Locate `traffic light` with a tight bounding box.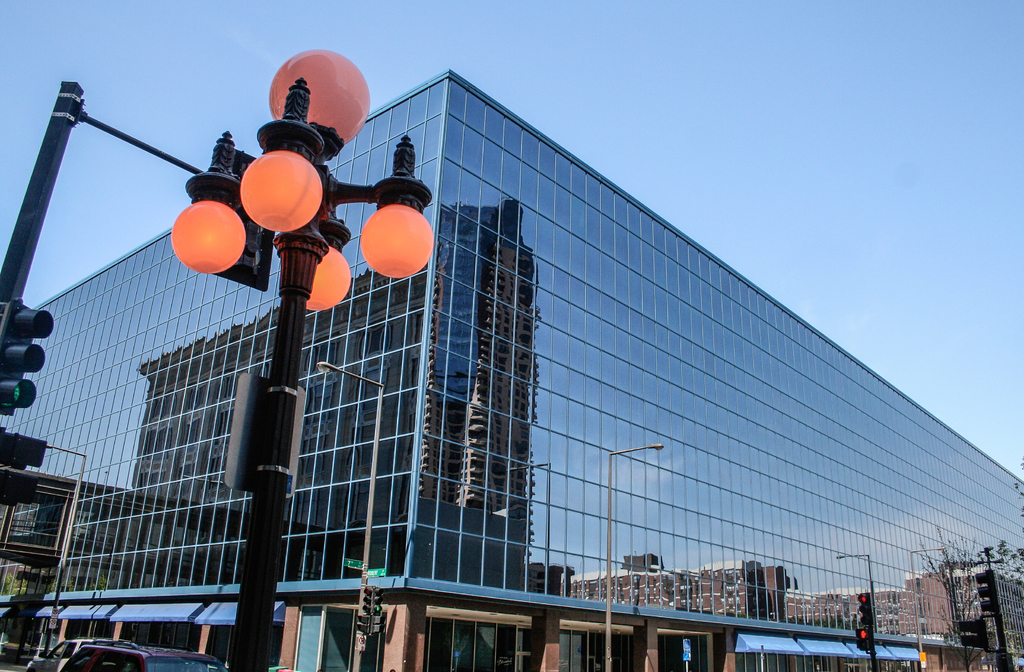
<box>858,625,873,648</box>.
